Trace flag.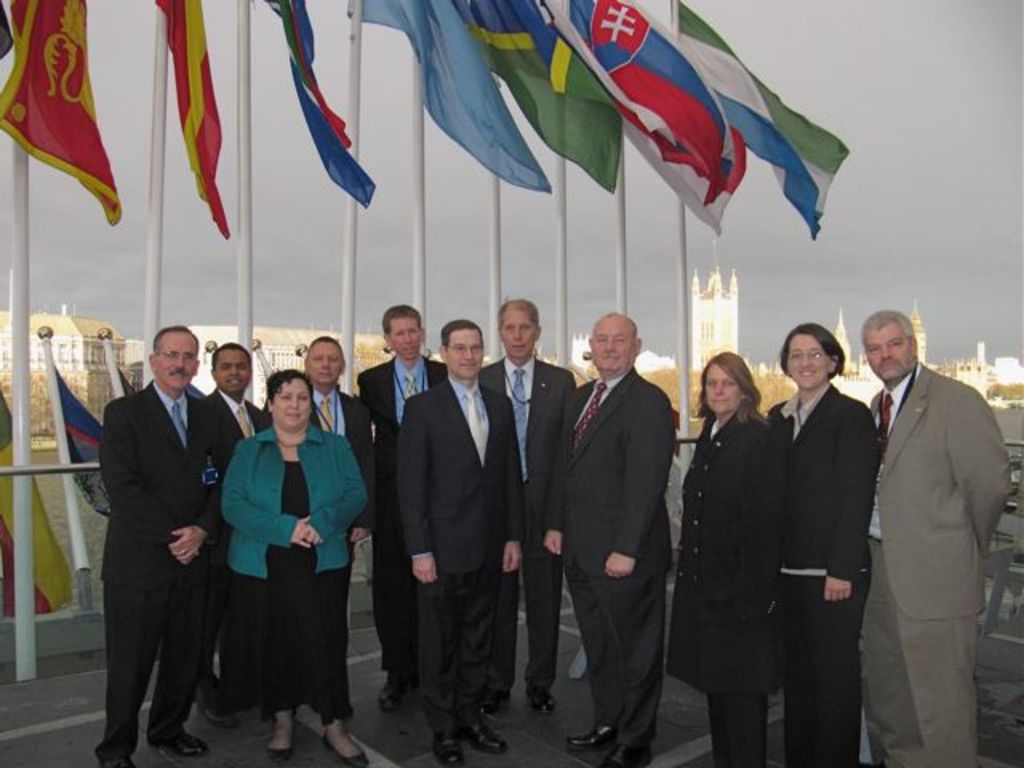
Traced to crop(459, 0, 622, 202).
